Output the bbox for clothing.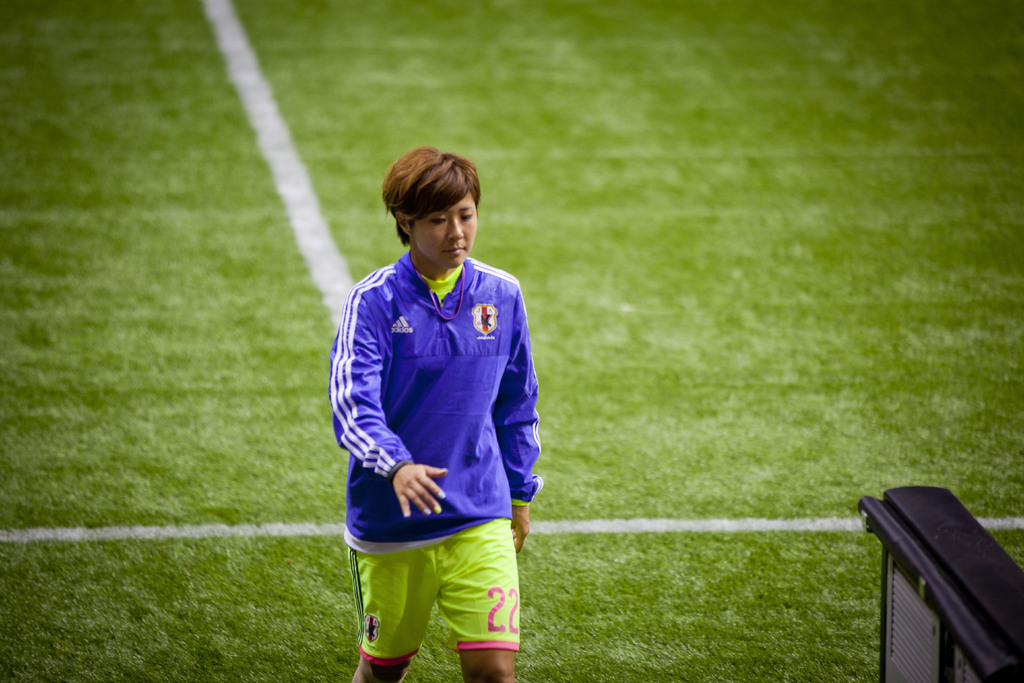
locate(335, 197, 540, 620).
